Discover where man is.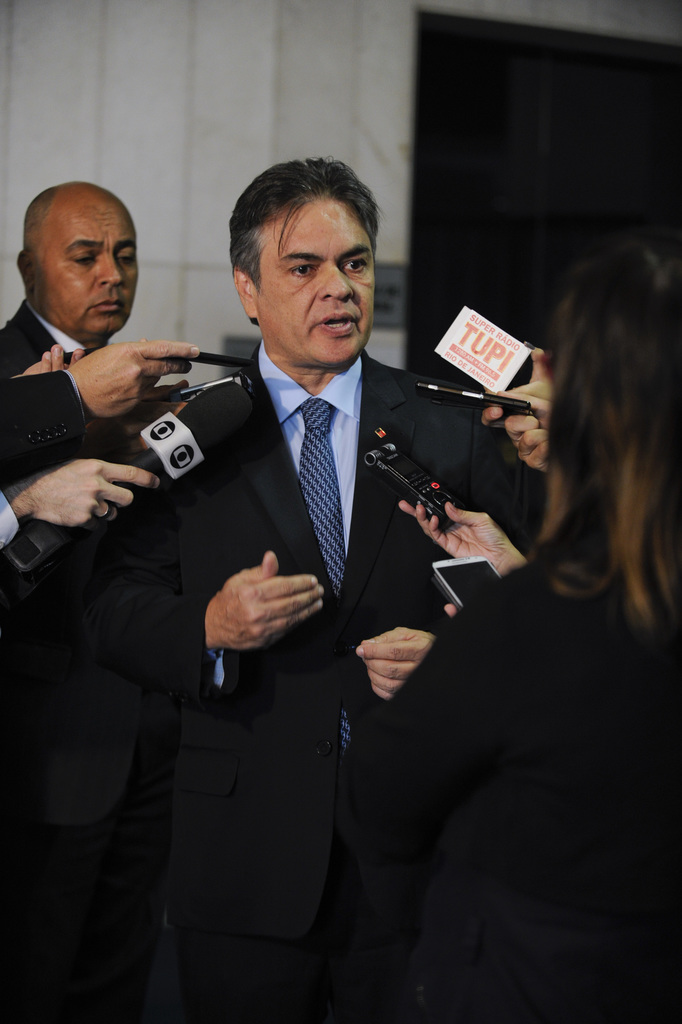
Discovered at bbox=[139, 198, 509, 774].
